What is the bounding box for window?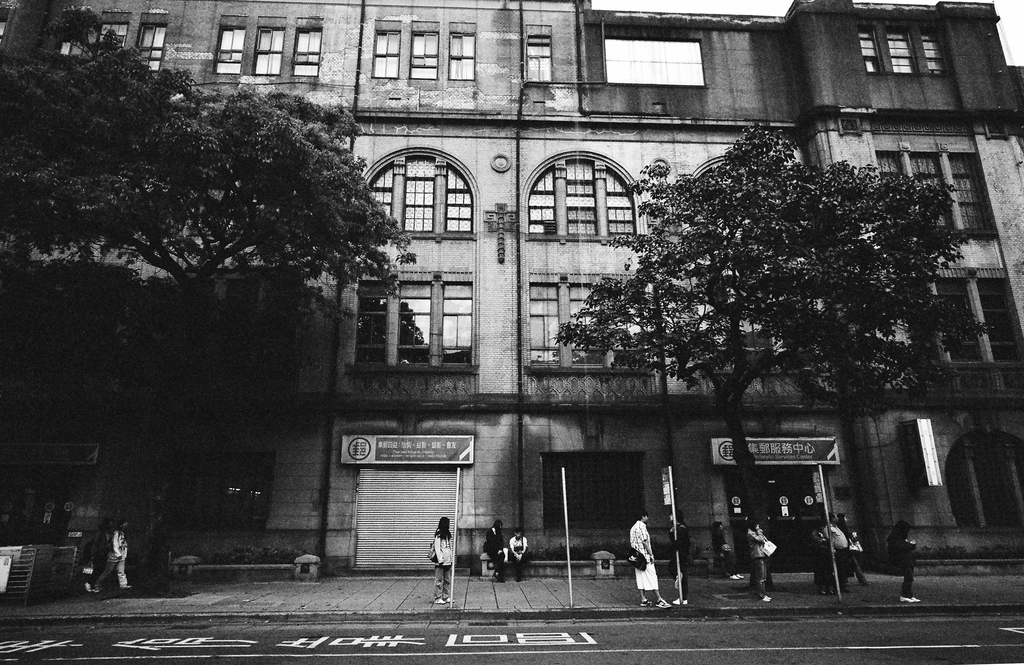
select_region(397, 284, 429, 363).
